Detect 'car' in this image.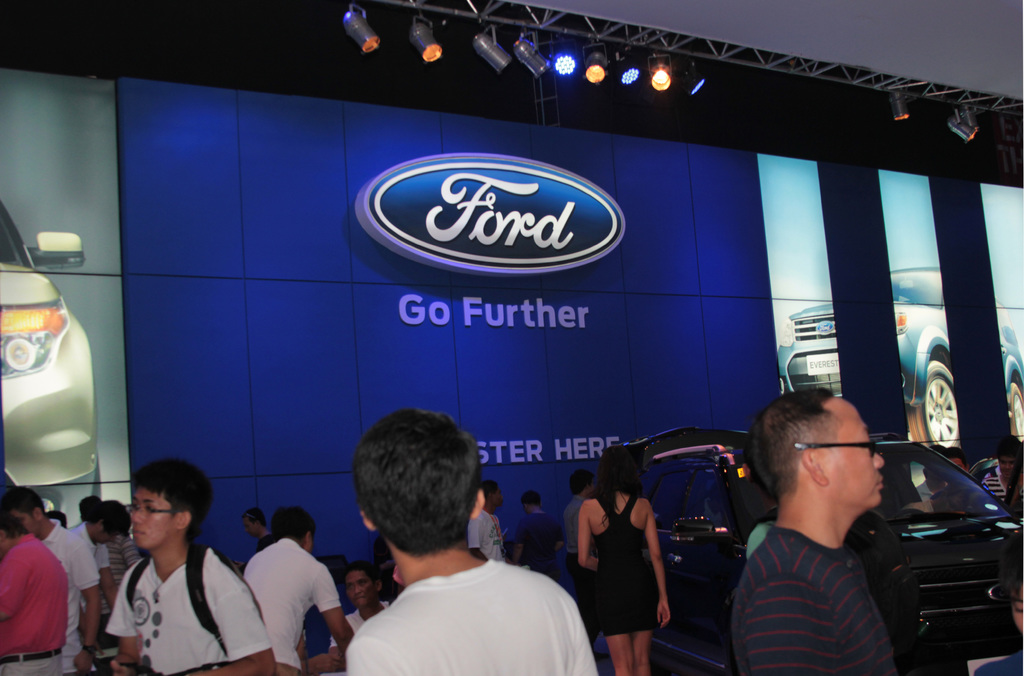
Detection: x1=2, y1=245, x2=106, y2=543.
